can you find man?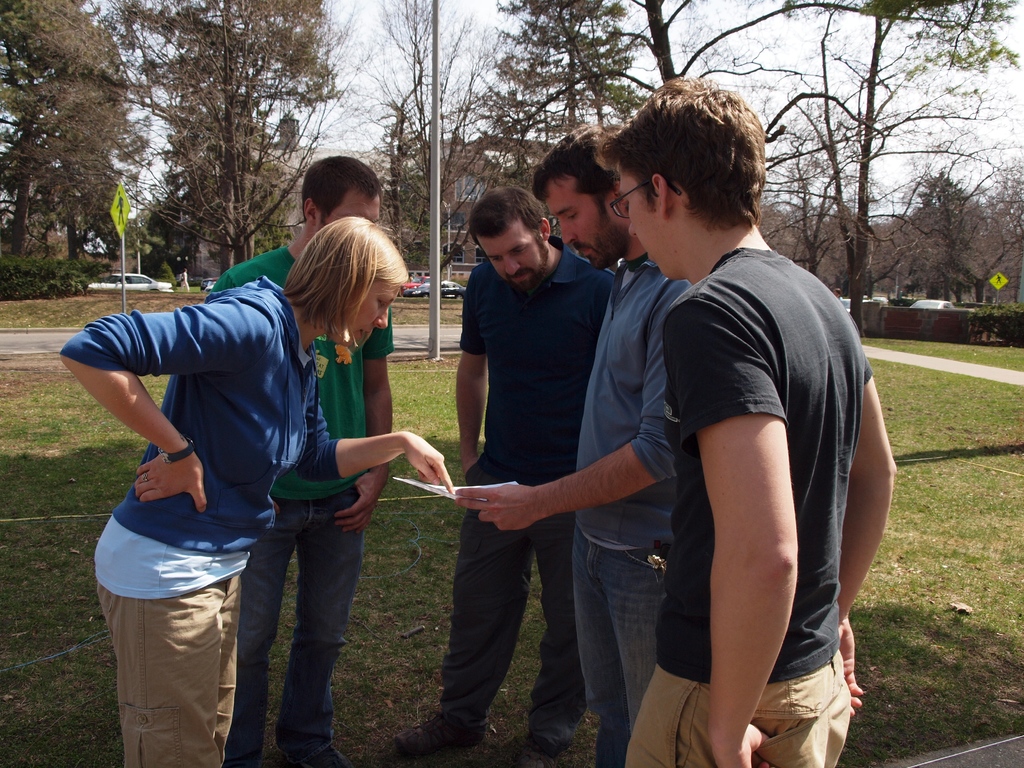
Yes, bounding box: l=591, t=73, r=897, b=767.
